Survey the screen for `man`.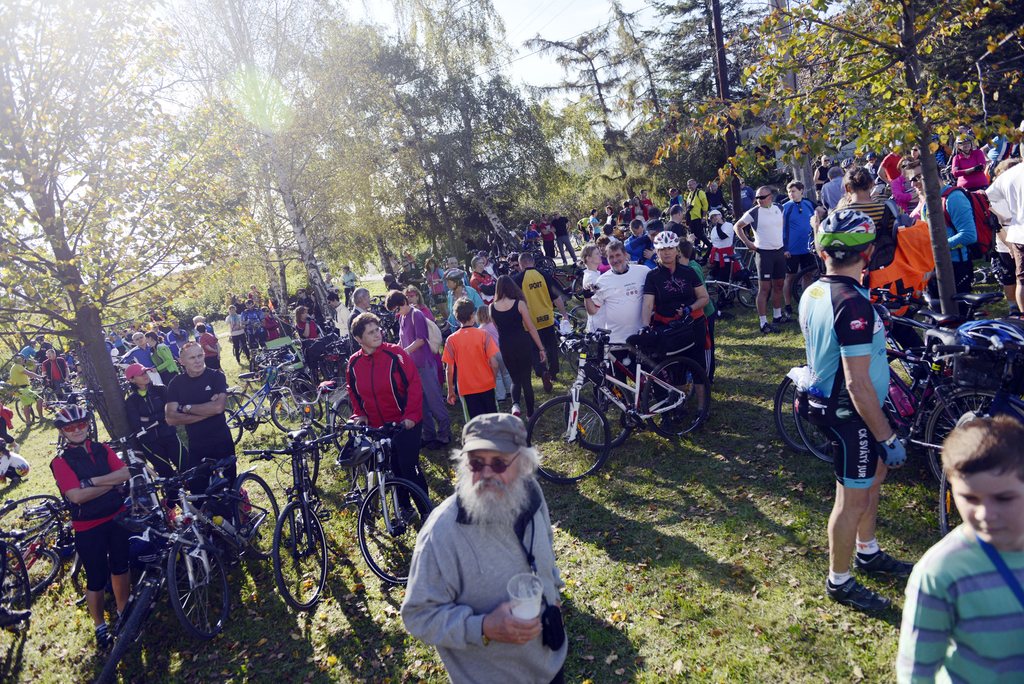
Survey found: bbox=[11, 358, 41, 426].
